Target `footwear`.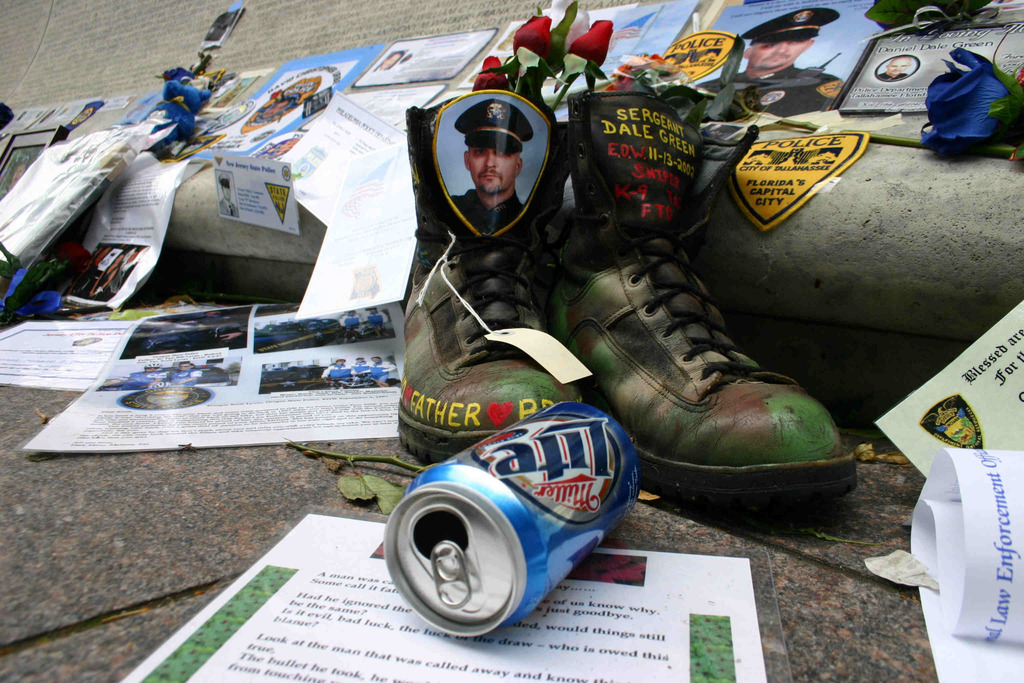
Target region: <bbox>394, 95, 588, 458</bbox>.
